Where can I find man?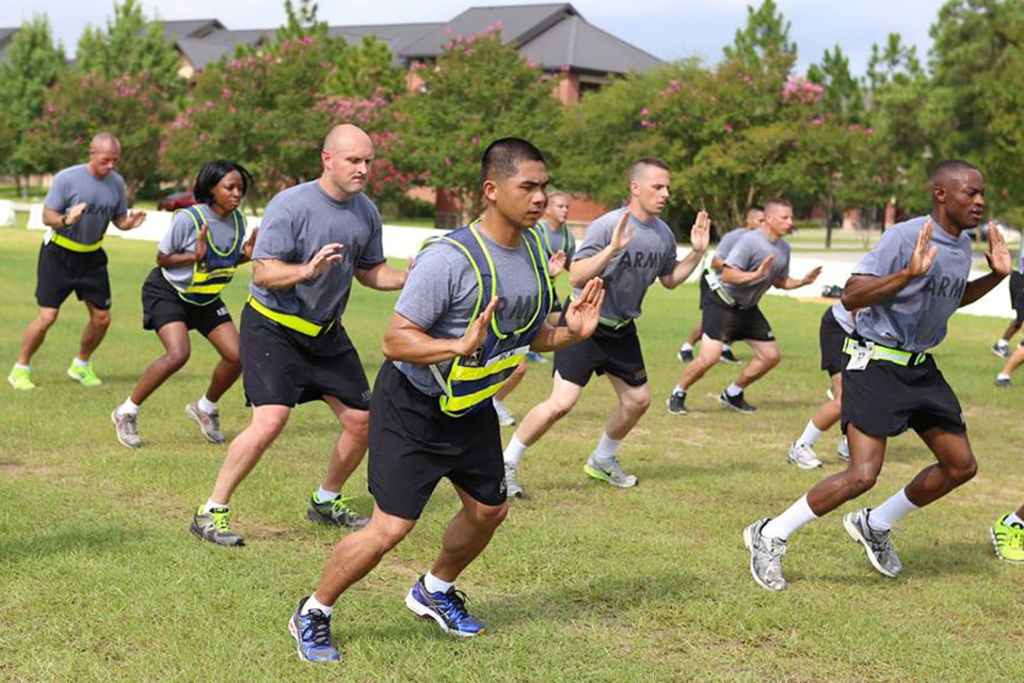
You can find it at [669, 198, 822, 419].
